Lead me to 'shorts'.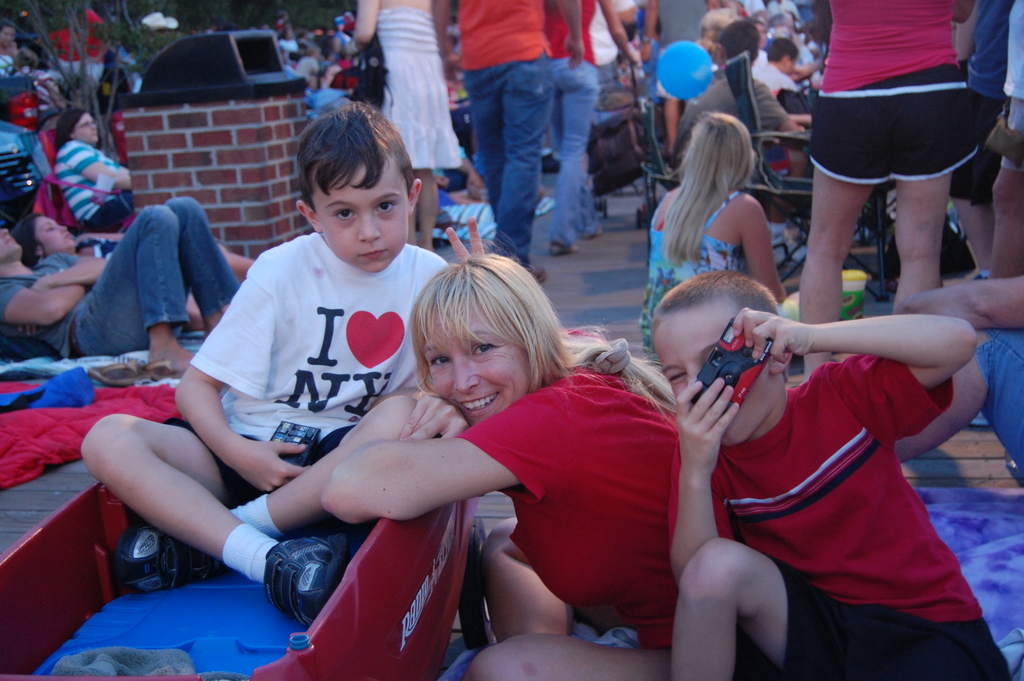
Lead to BBox(739, 567, 1009, 680).
